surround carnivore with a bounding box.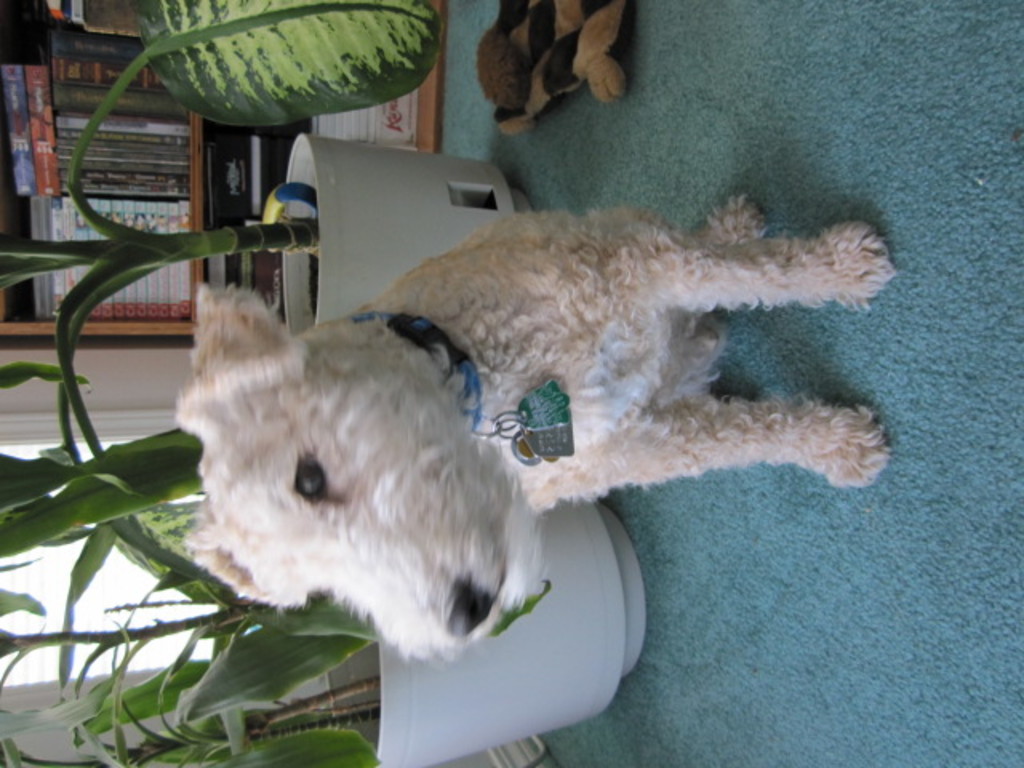
x1=168, y1=186, x2=934, y2=678.
